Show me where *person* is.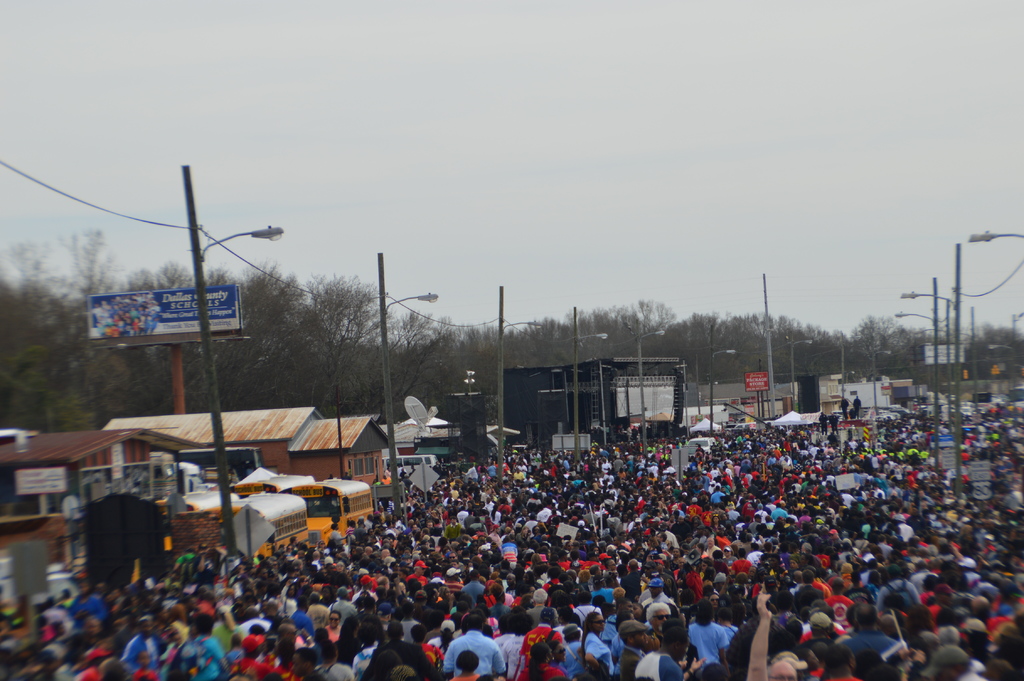
*person* is at [x1=816, y1=409, x2=828, y2=432].
